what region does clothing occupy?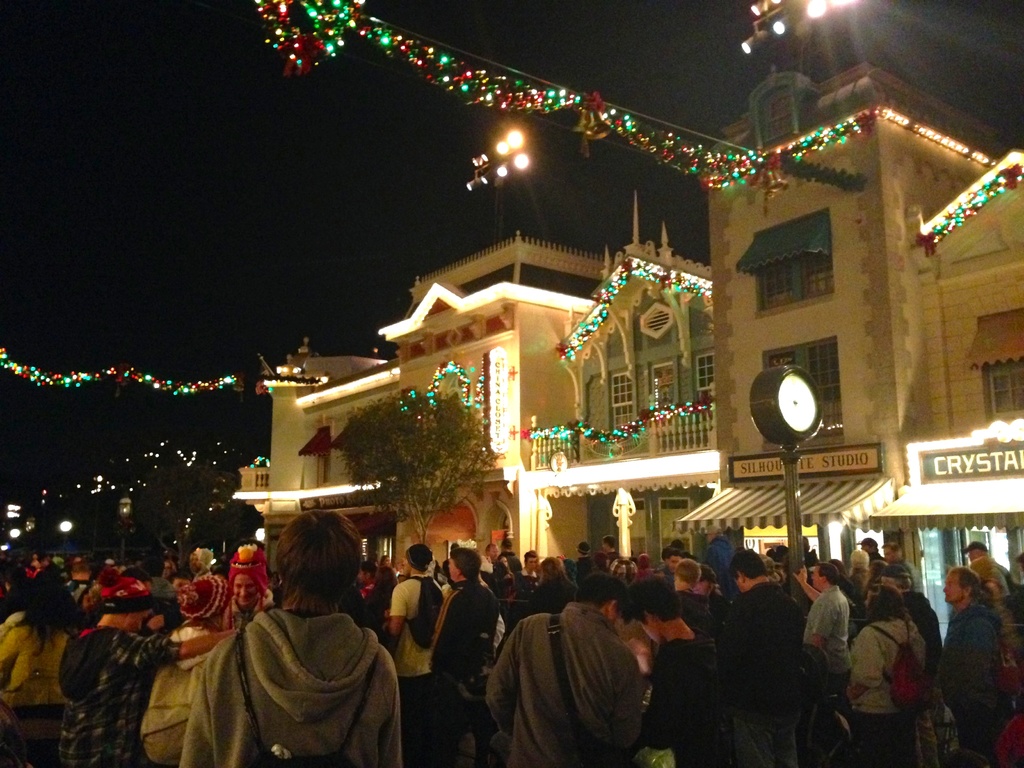
182:614:442:767.
